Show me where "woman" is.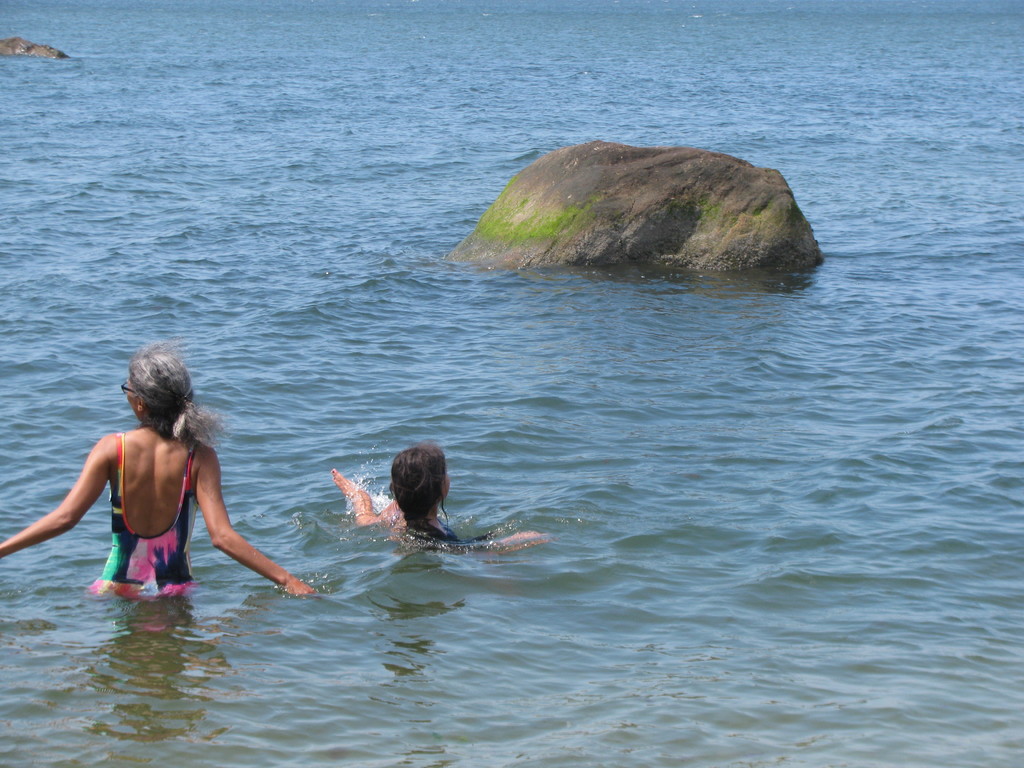
"woman" is at box=[332, 435, 522, 574].
